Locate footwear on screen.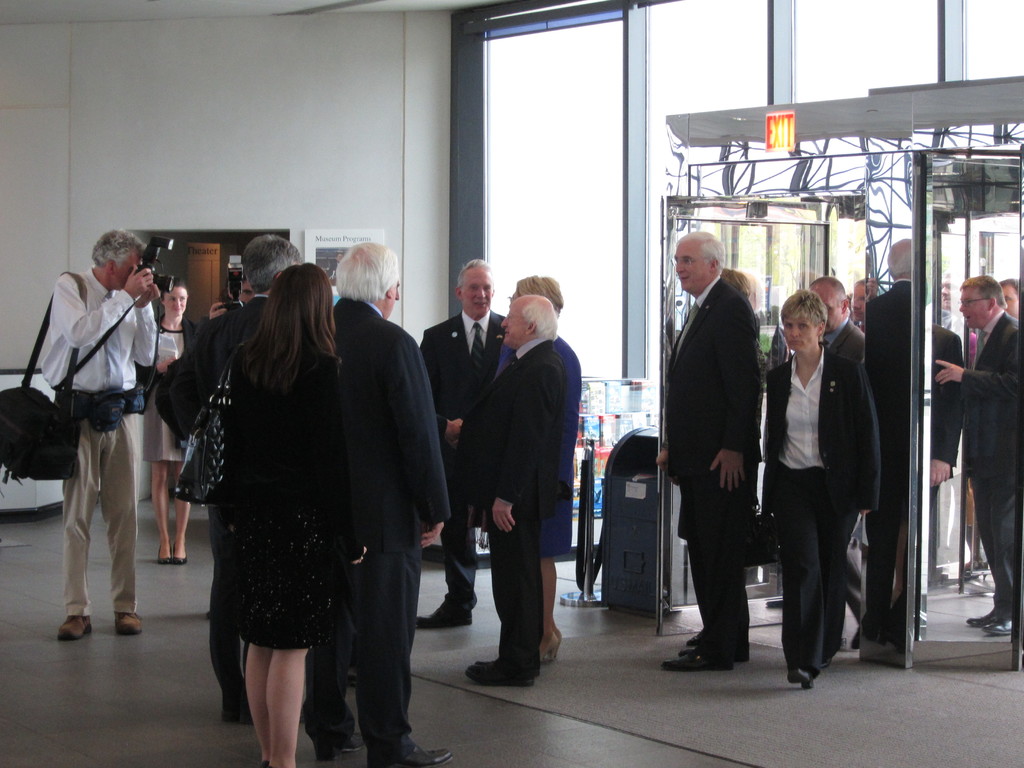
On screen at 319, 733, 362, 756.
